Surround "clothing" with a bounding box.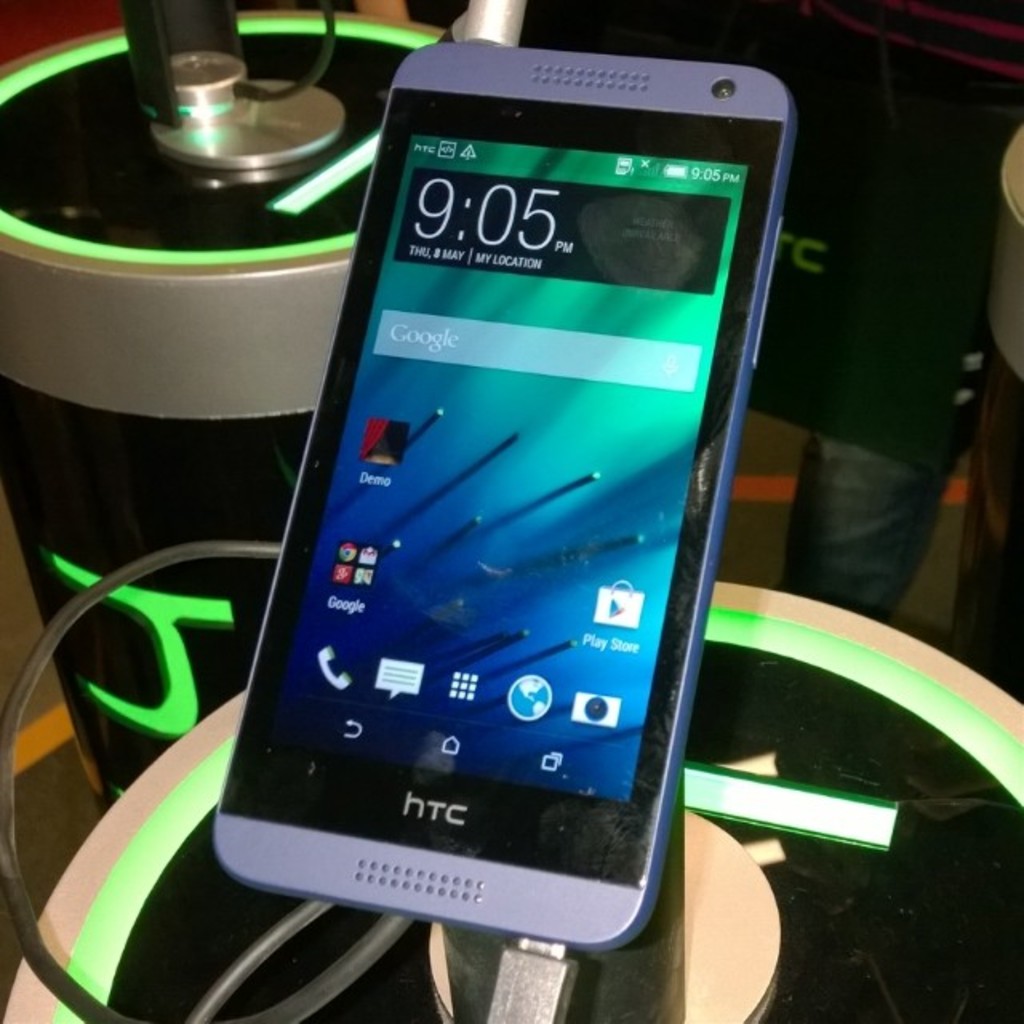
[720, 0, 966, 832].
